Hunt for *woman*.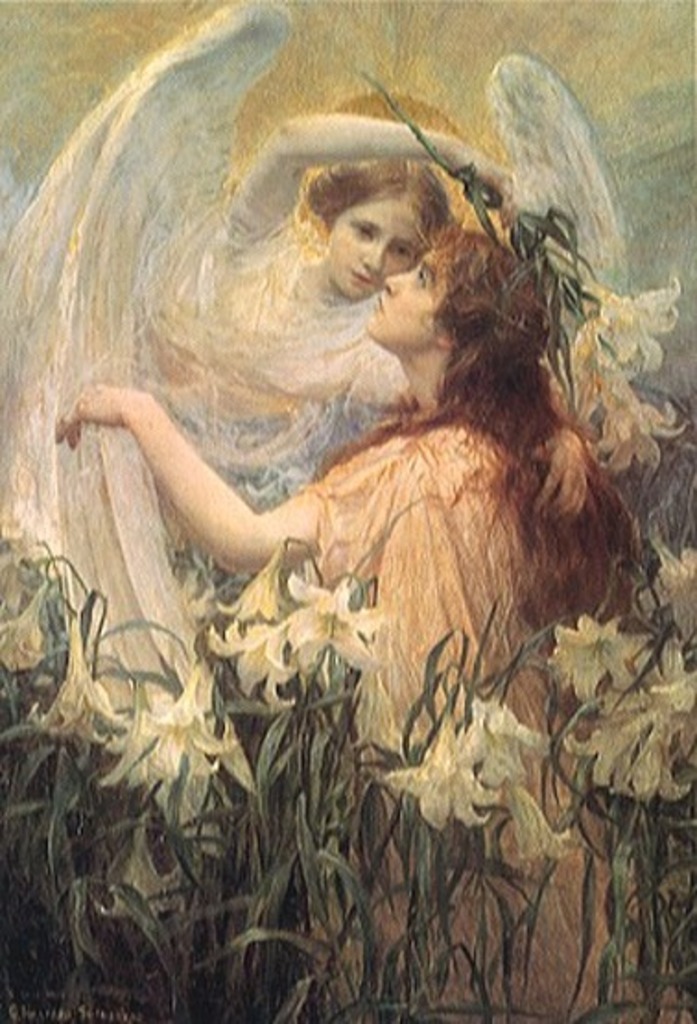
Hunted down at select_region(0, 0, 662, 771).
